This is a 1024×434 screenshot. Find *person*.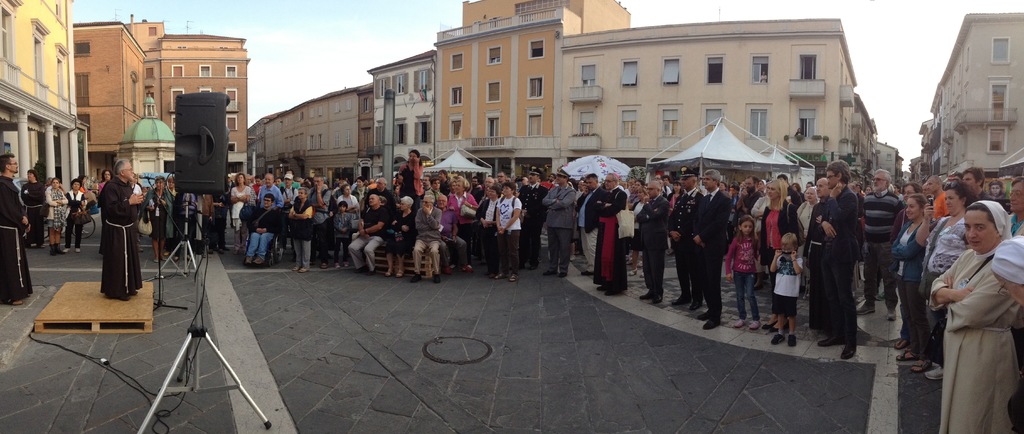
Bounding box: 68/178/89/251.
